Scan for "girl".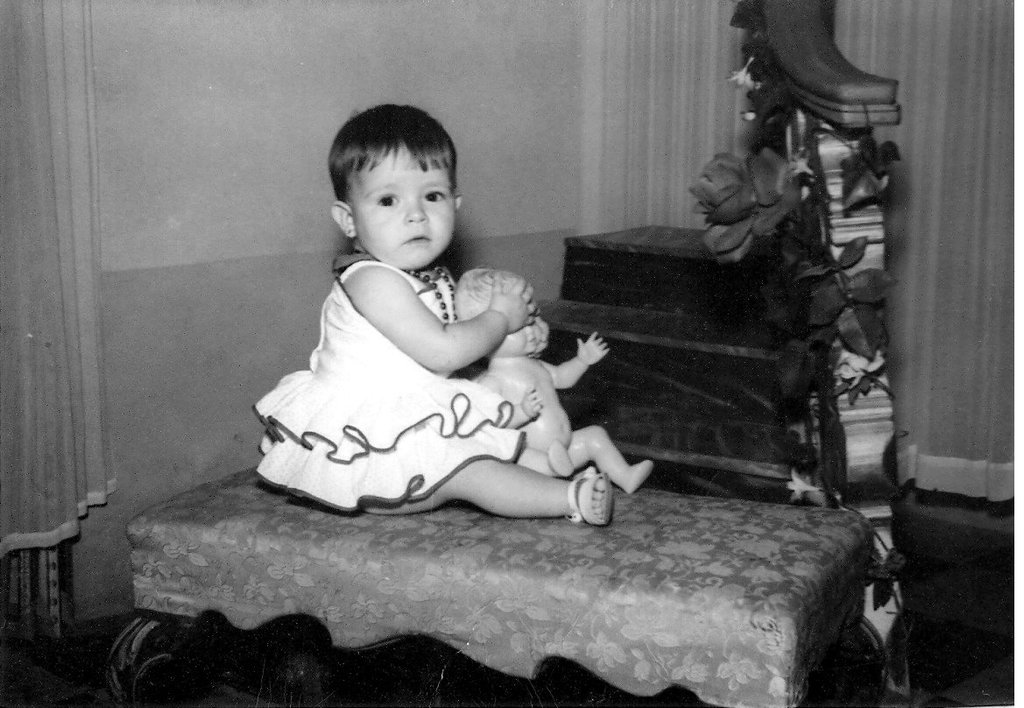
Scan result: box=[252, 103, 617, 528].
